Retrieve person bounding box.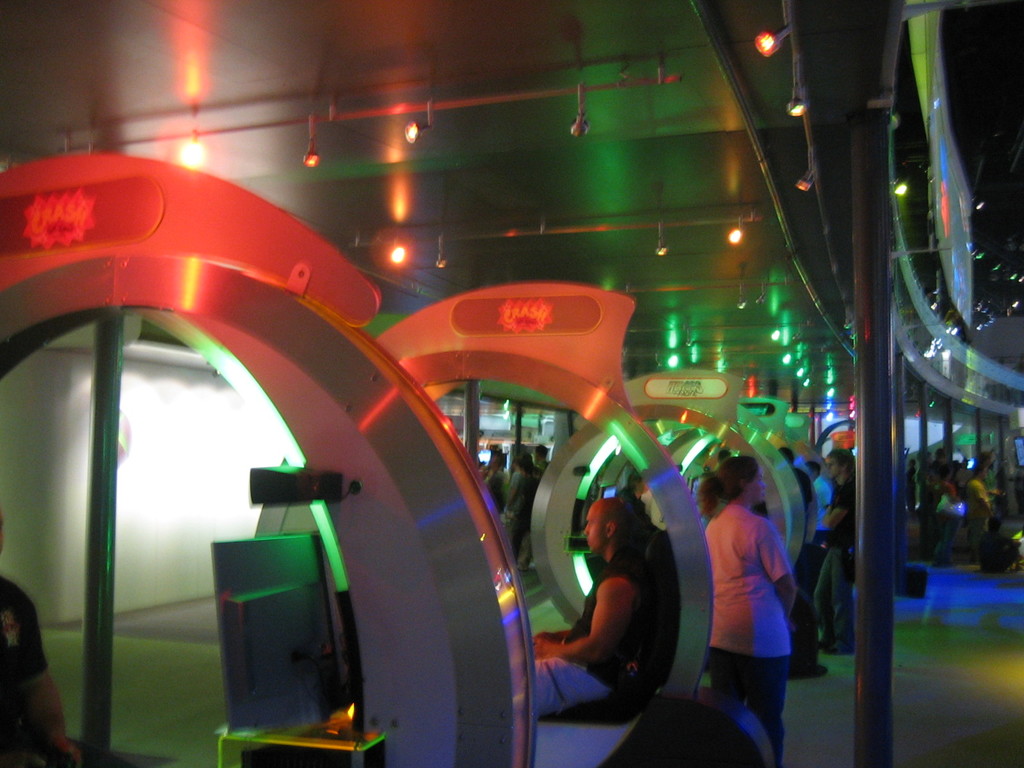
Bounding box: crop(533, 498, 663, 723).
